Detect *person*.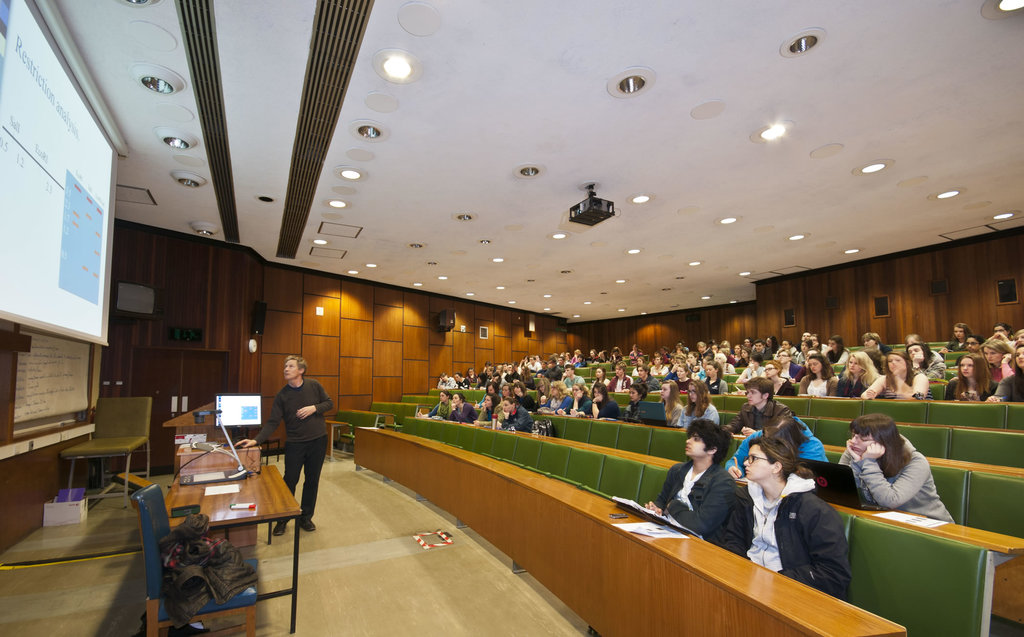
Detected at [left=709, top=433, right=847, bottom=613].
